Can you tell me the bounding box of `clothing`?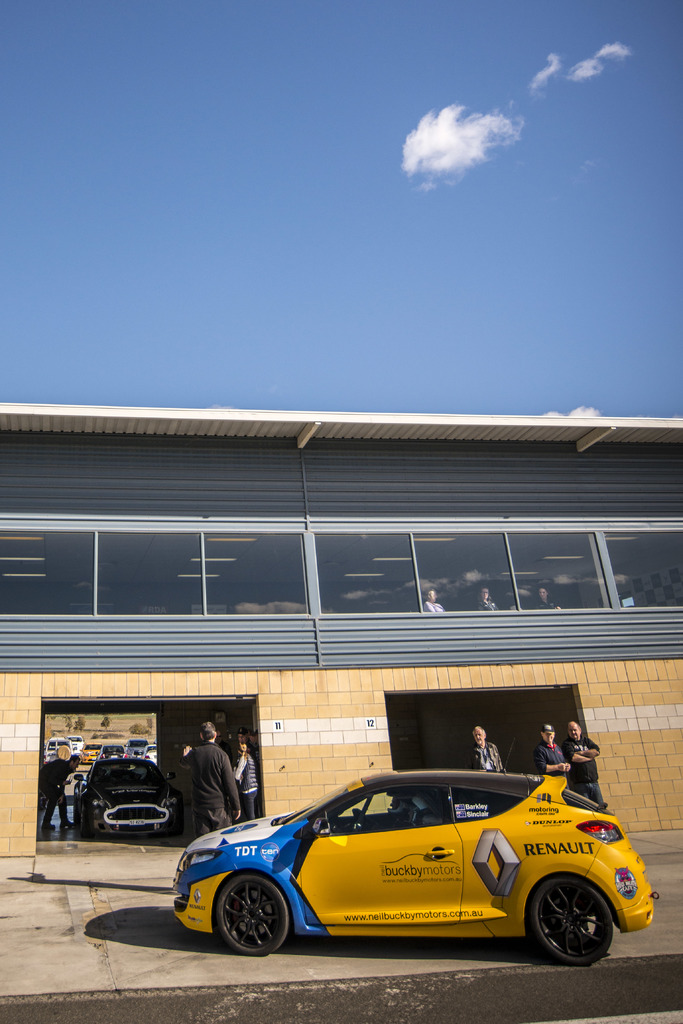
bbox=(534, 748, 569, 779).
